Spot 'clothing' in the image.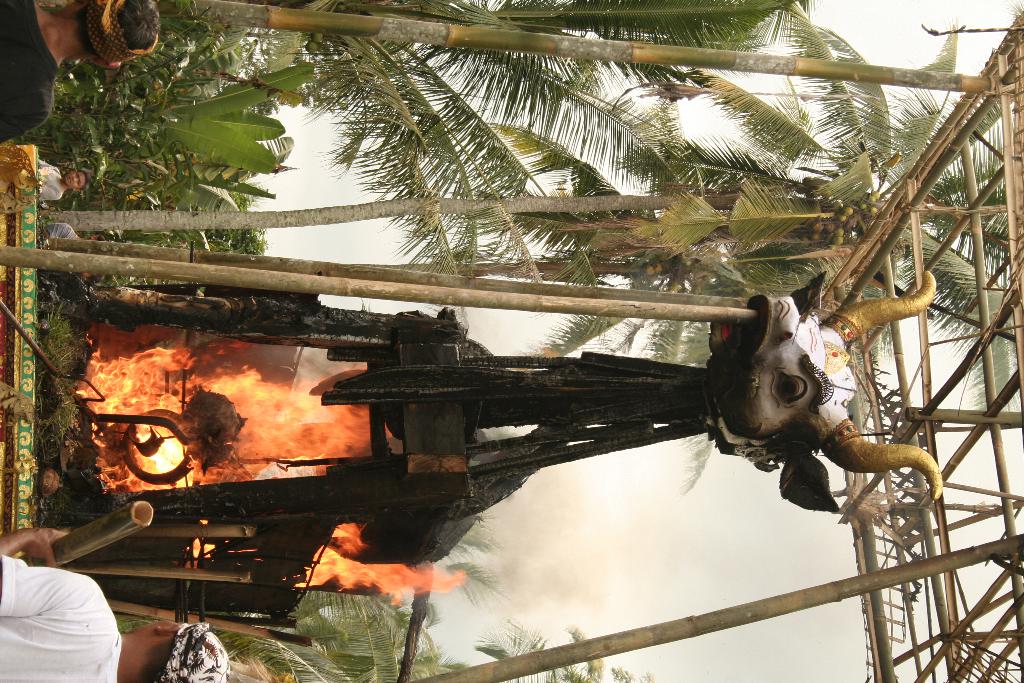
'clothing' found at rect(0, 538, 117, 676).
